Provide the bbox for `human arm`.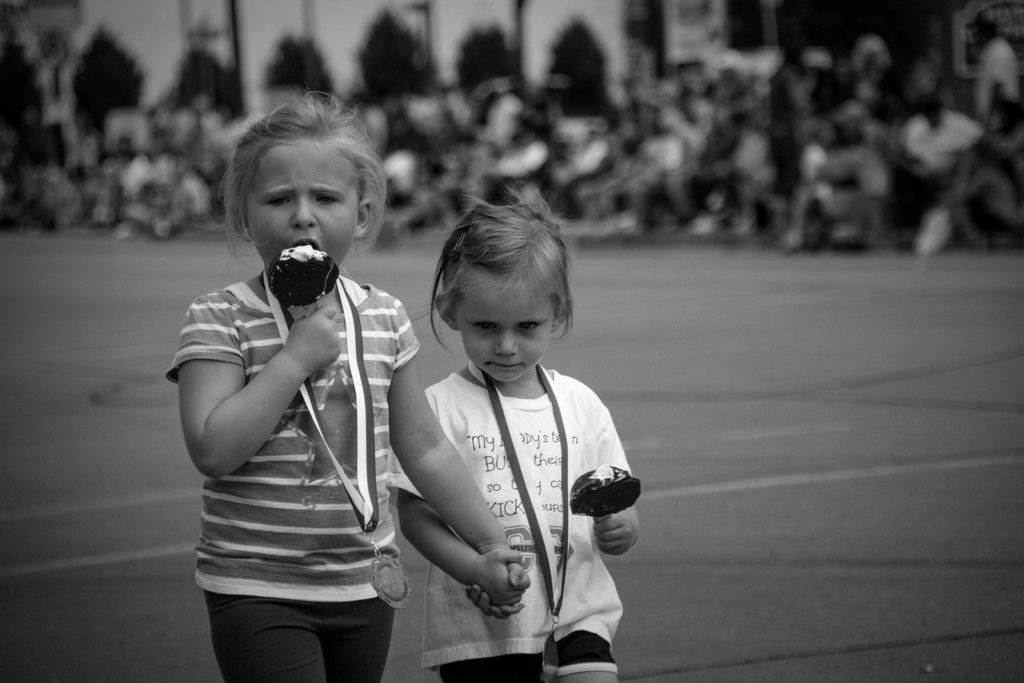
{"x1": 380, "y1": 302, "x2": 530, "y2": 621}.
